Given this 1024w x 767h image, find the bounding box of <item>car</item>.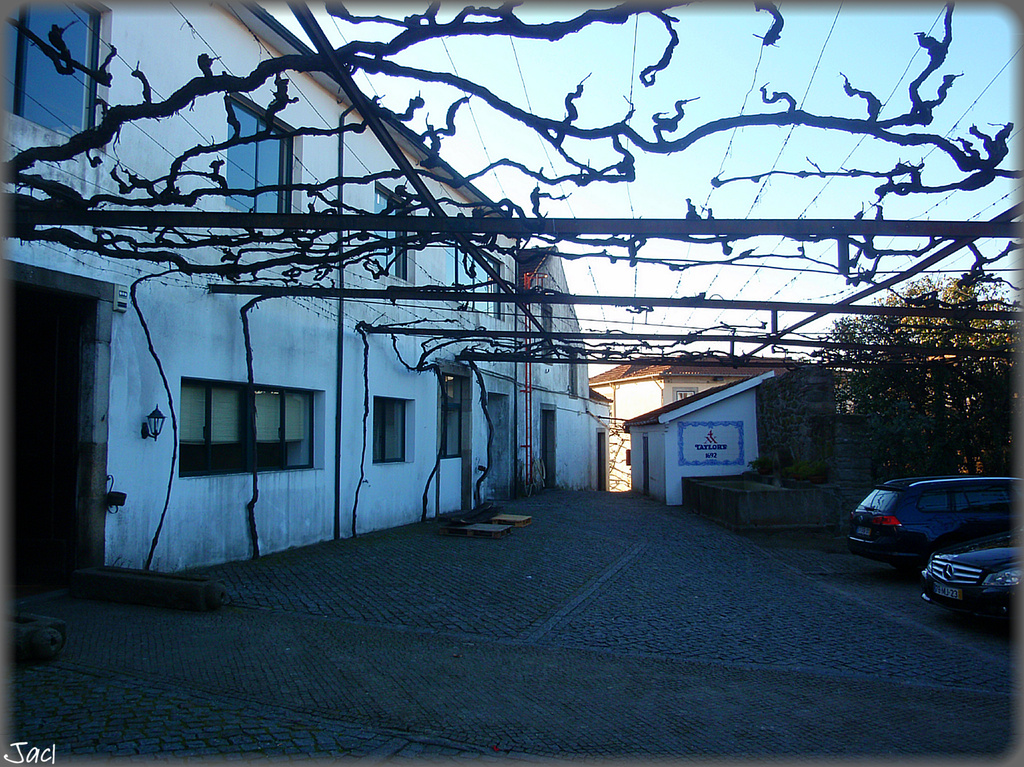
region(918, 529, 1018, 626).
